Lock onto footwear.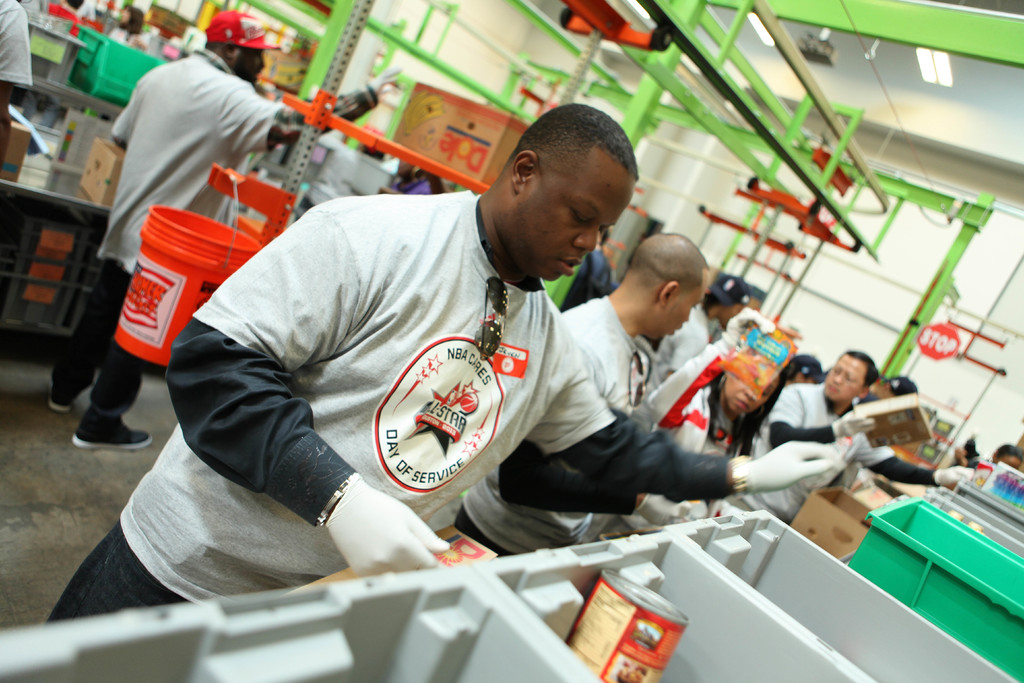
Locked: left=71, top=410, right=154, bottom=451.
